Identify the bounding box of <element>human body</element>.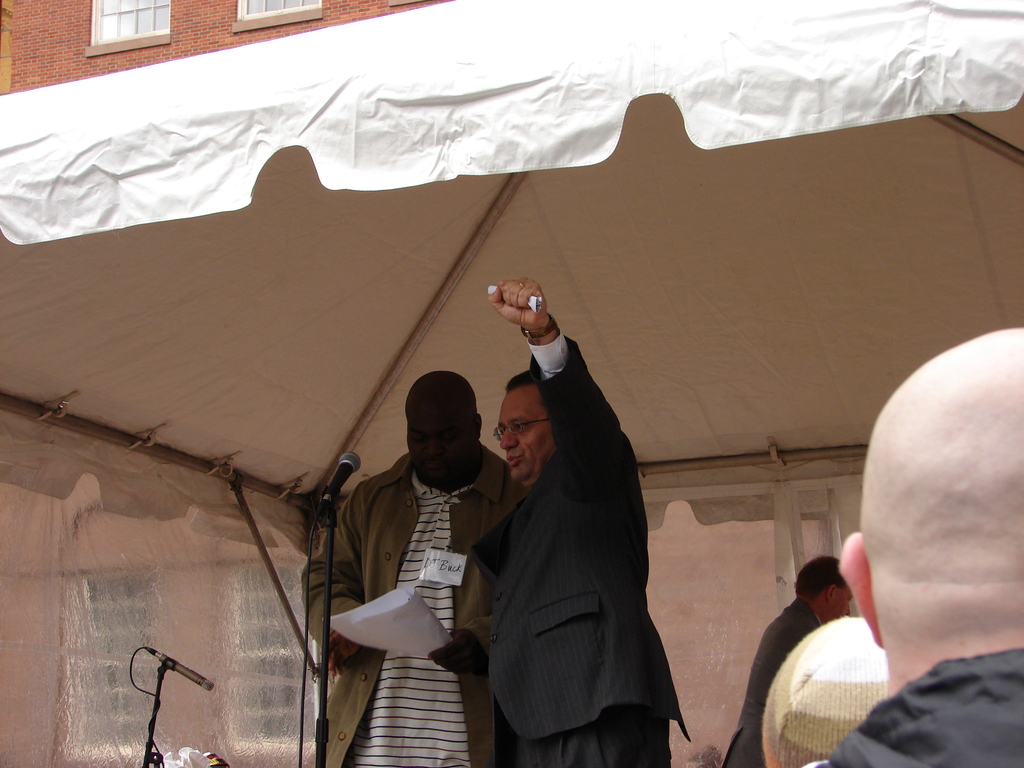
469, 280, 689, 767.
